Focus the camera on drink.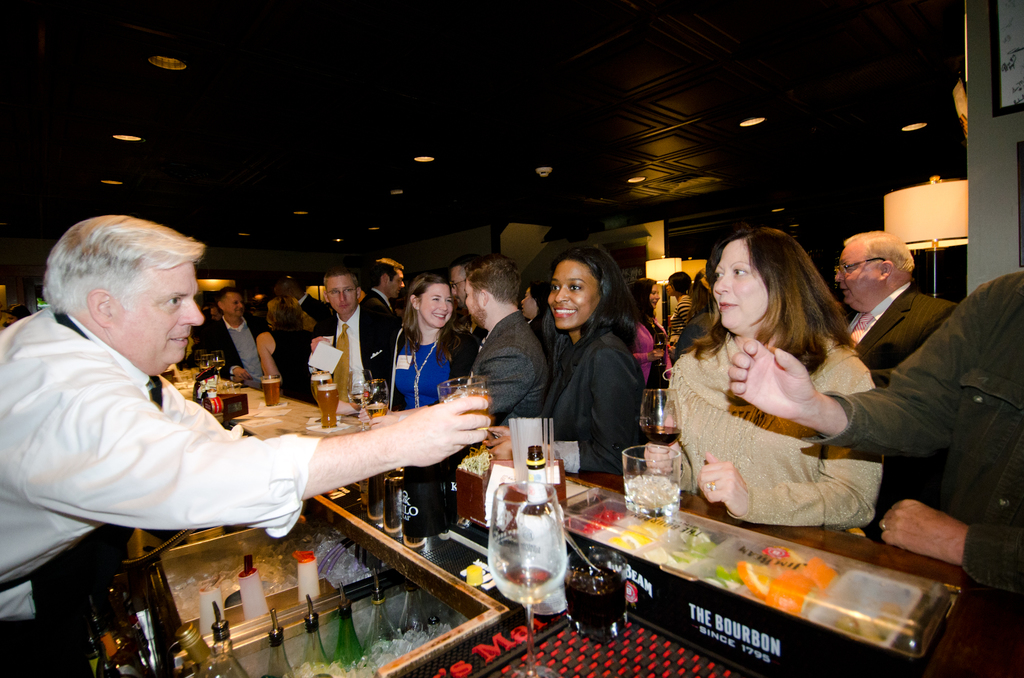
Focus region: bbox=(261, 380, 282, 403).
